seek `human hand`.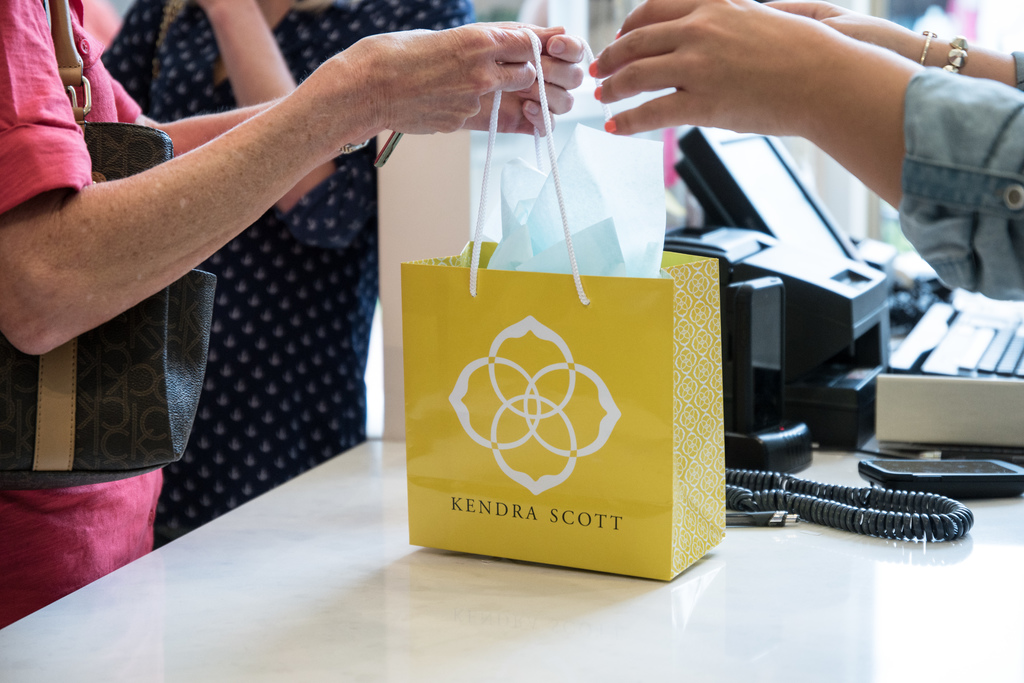
[763,0,927,60].
